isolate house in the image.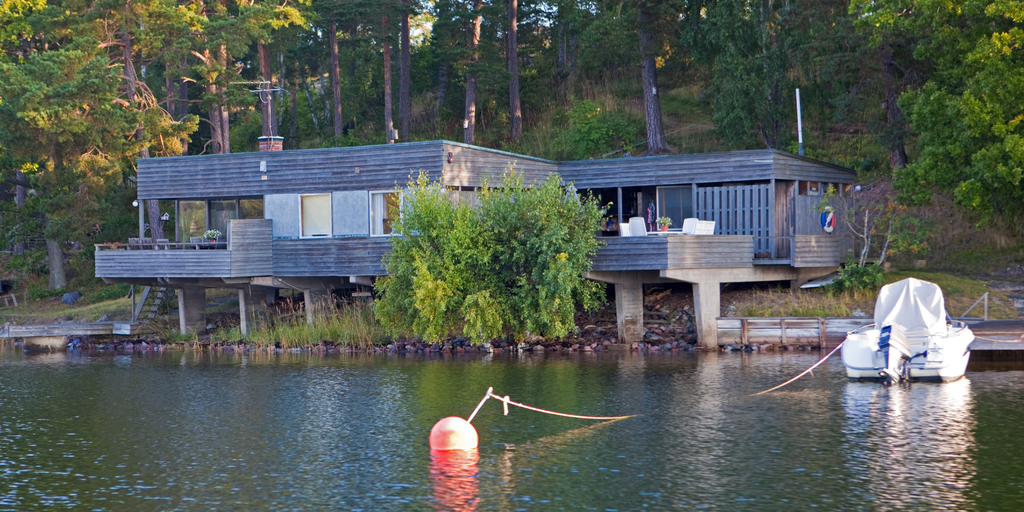
Isolated region: rect(95, 135, 867, 282).
